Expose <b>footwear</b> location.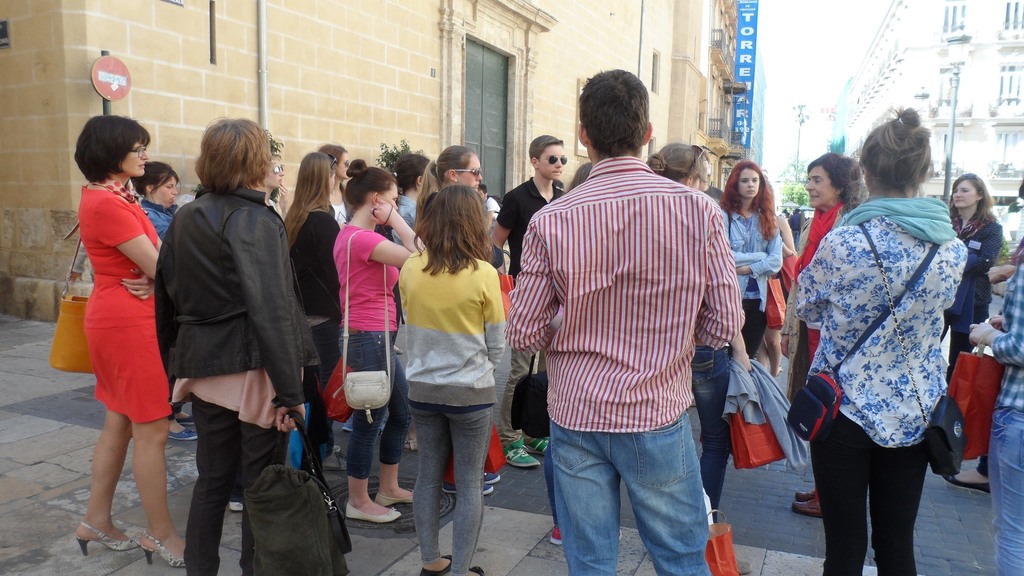
Exposed at (left=442, top=479, right=493, bottom=495).
